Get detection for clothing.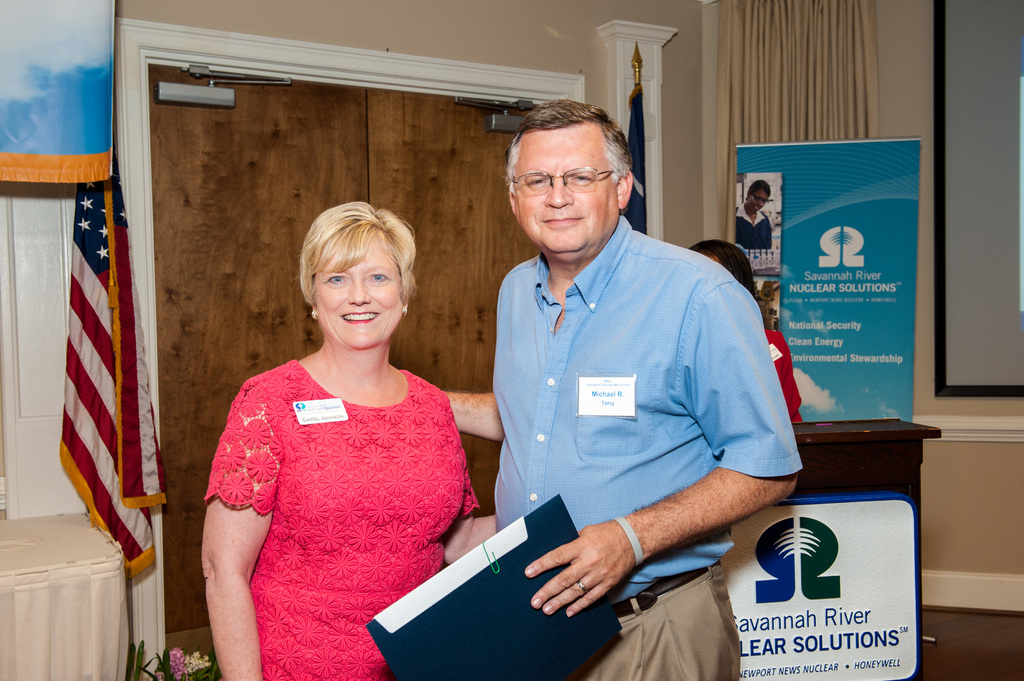
Detection: Rect(212, 337, 470, 656).
